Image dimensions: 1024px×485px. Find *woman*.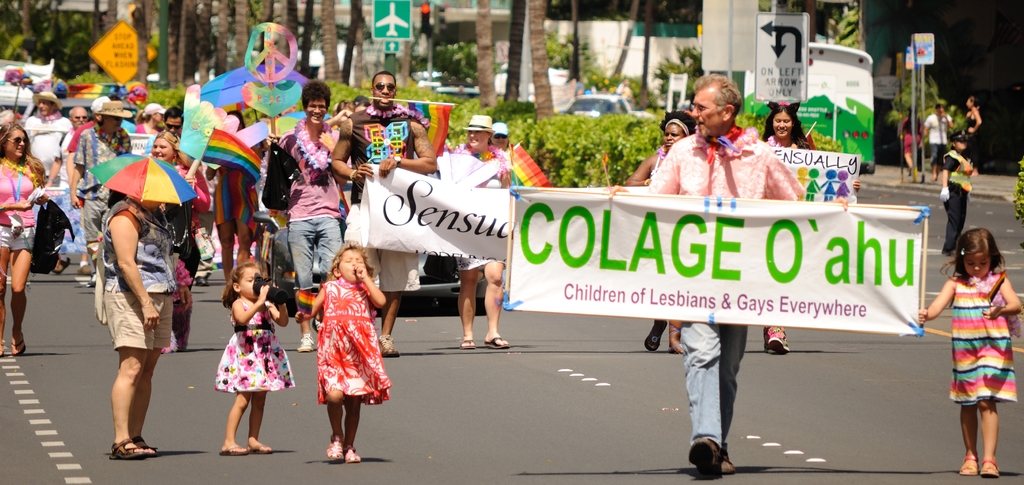
bbox=[148, 133, 212, 352].
